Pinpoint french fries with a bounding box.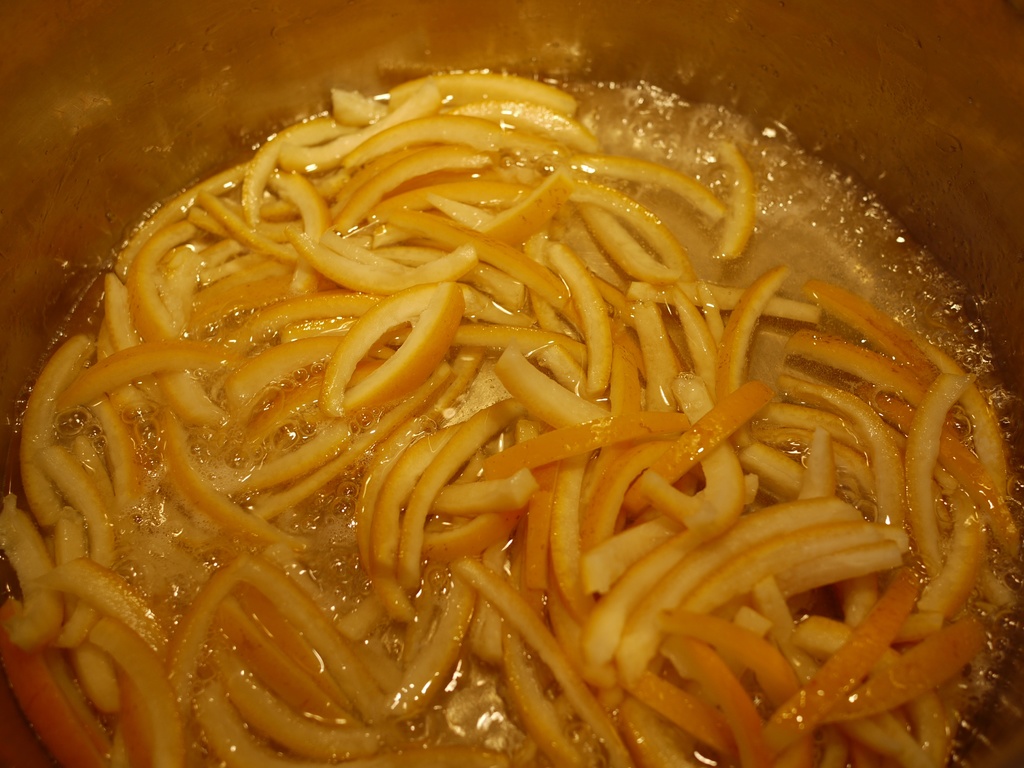
detection(767, 538, 908, 596).
